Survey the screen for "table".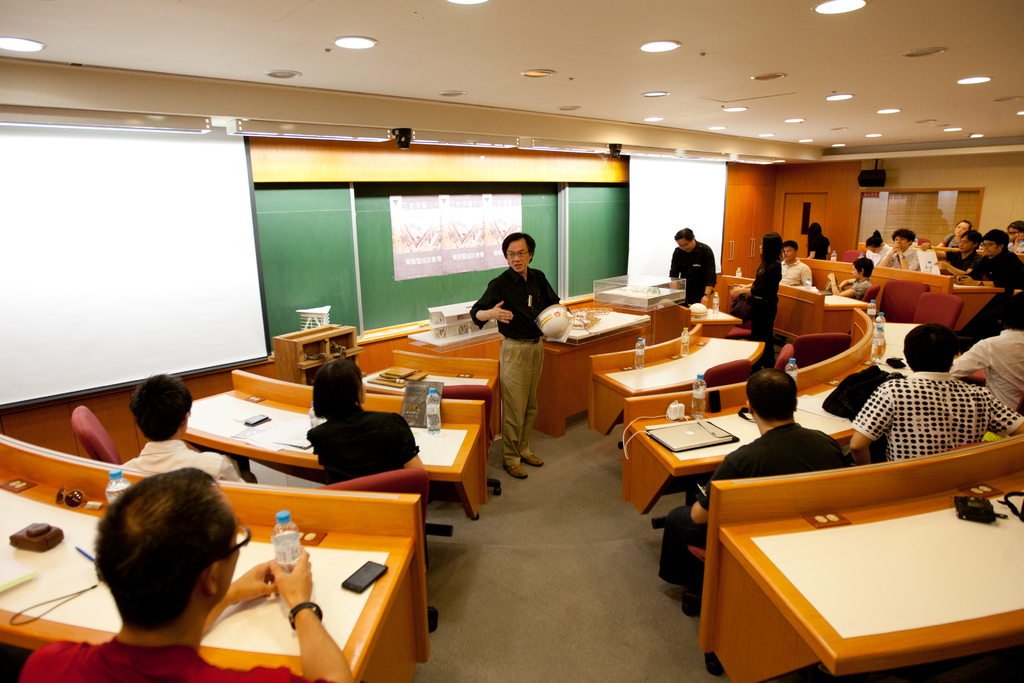
Survey found: <bbox>622, 306, 919, 502</bbox>.
